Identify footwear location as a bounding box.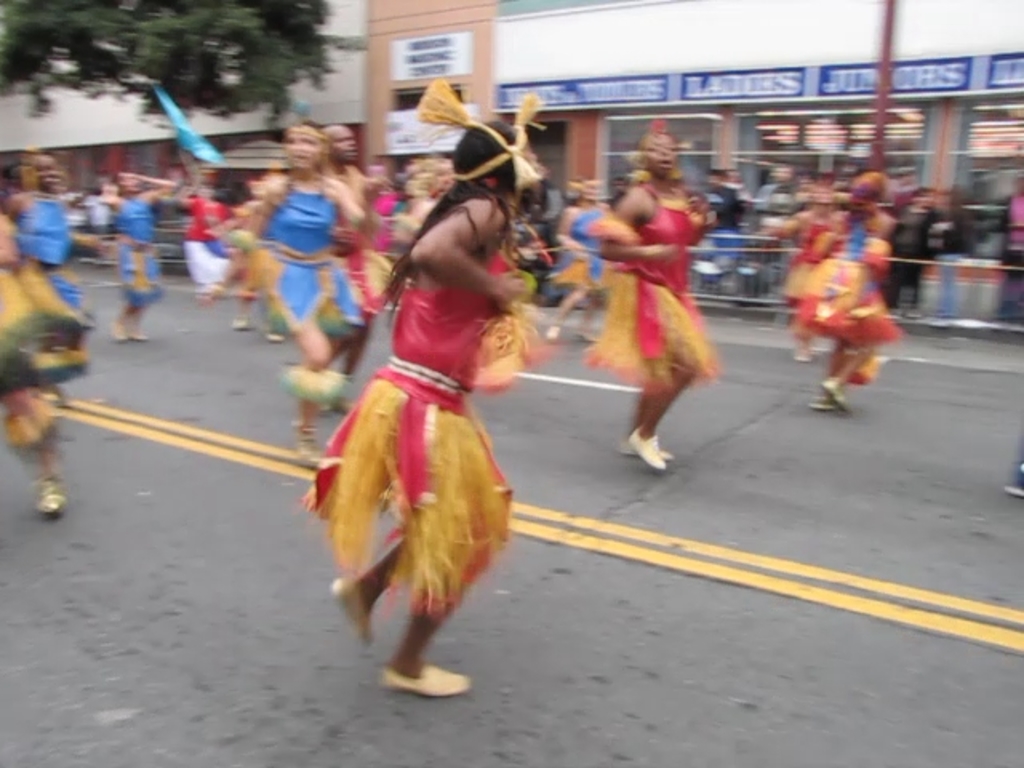
Rect(370, 651, 478, 715).
